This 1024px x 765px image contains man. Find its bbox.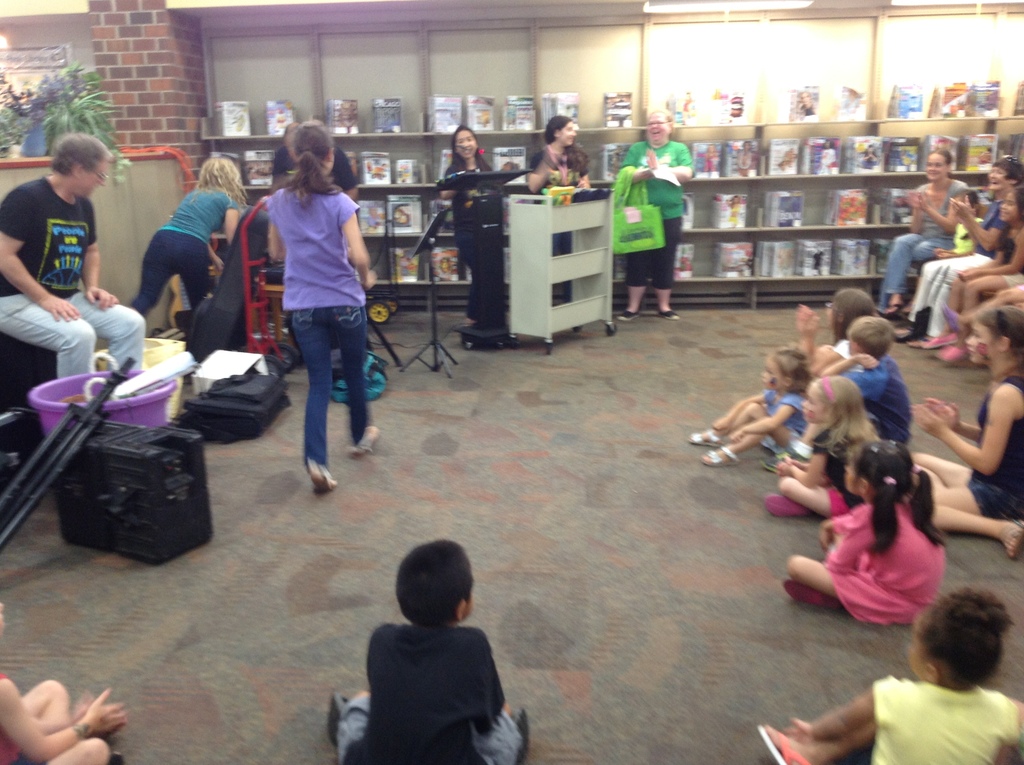
<region>268, 118, 360, 204</region>.
